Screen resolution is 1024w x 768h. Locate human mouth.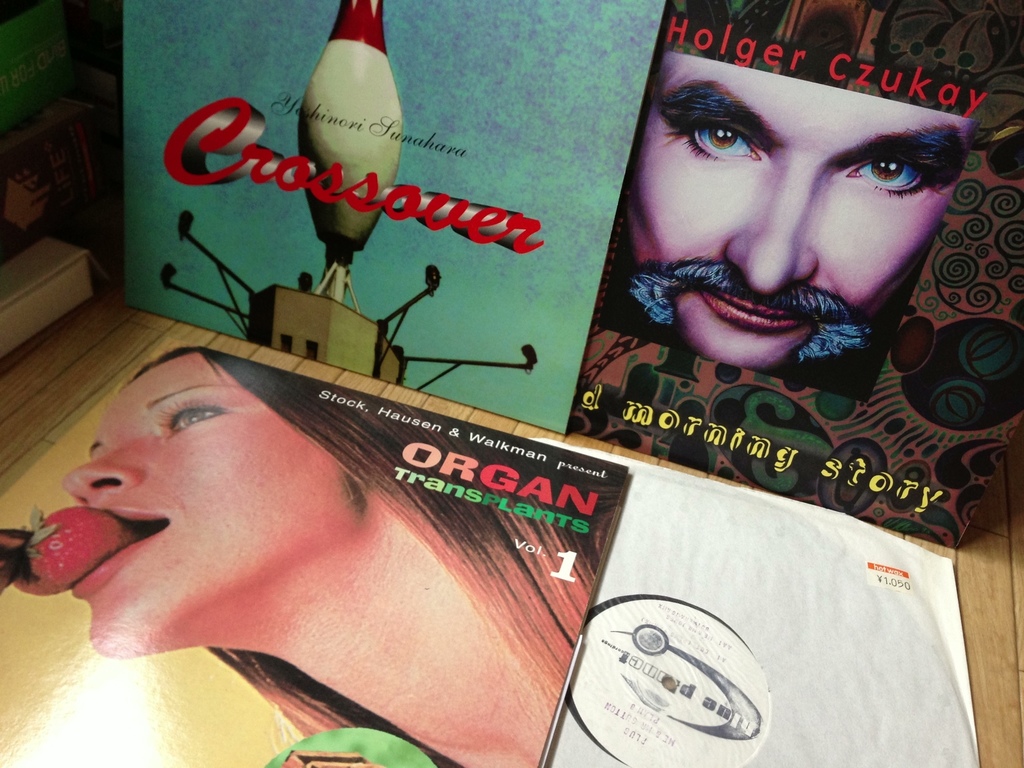
crop(705, 290, 804, 327).
